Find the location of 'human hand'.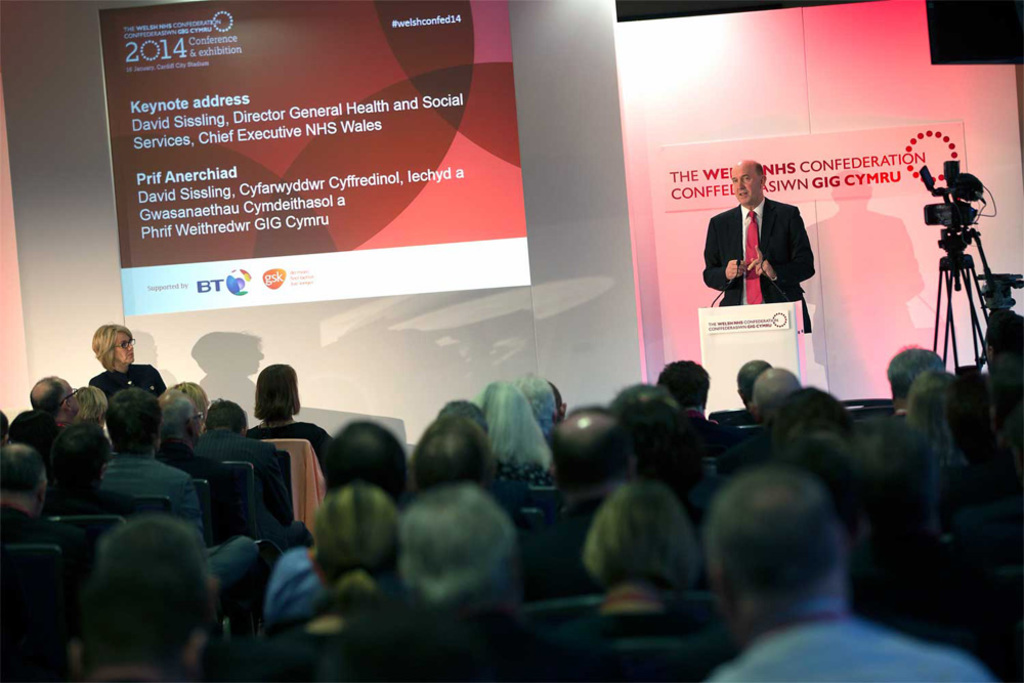
Location: (748,246,773,279).
